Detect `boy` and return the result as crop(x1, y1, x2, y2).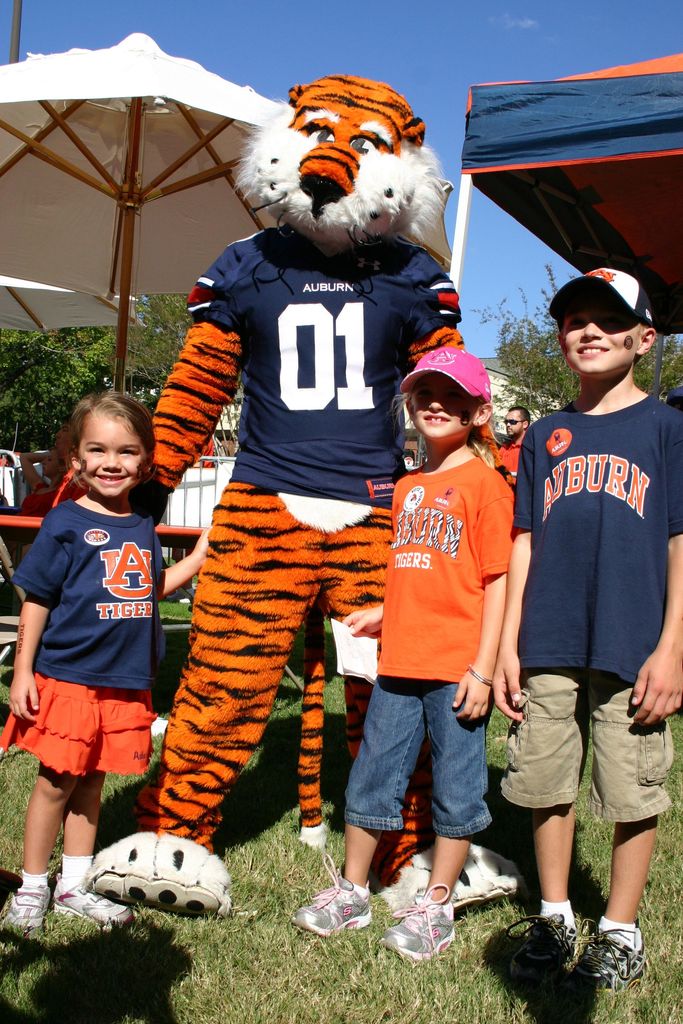
crop(346, 354, 538, 922).
